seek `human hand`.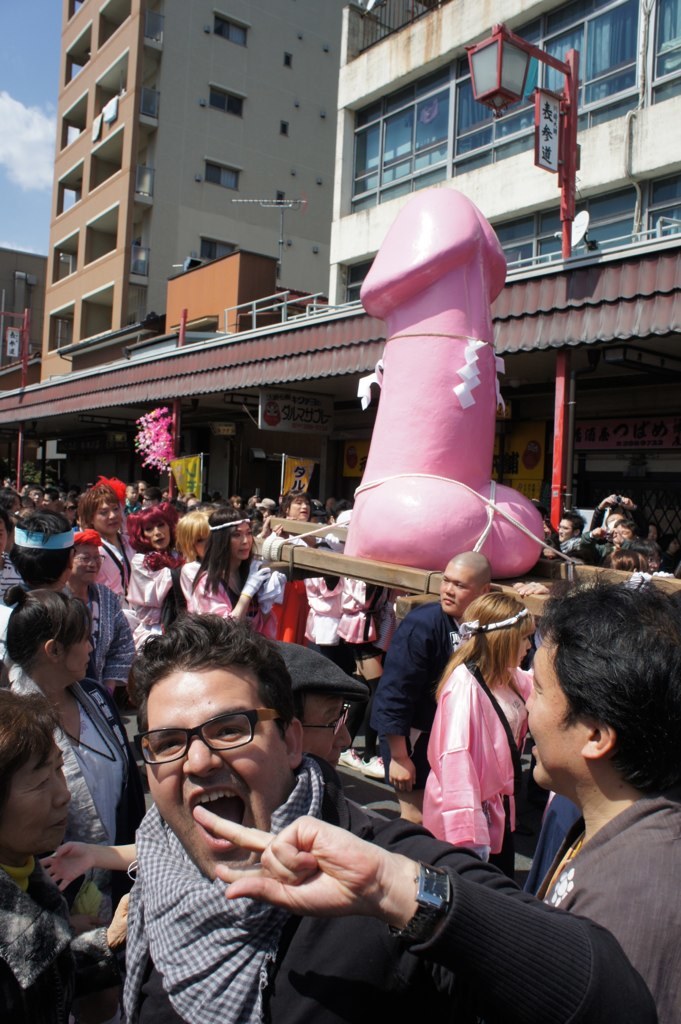
rect(603, 491, 619, 505).
